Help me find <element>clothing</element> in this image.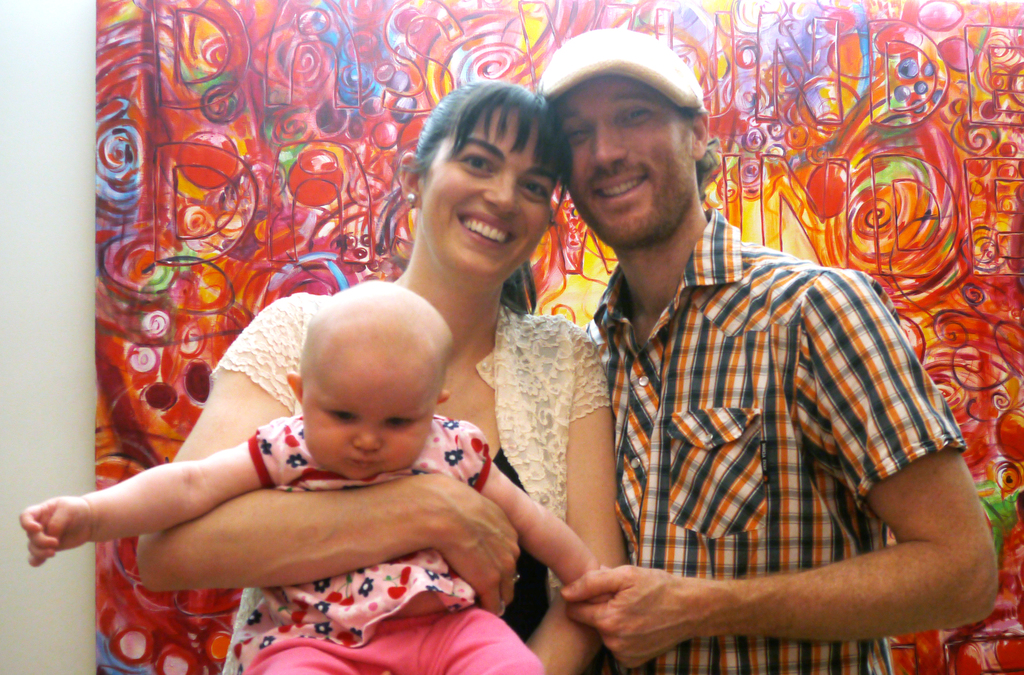
Found it: <region>569, 205, 967, 674</region>.
